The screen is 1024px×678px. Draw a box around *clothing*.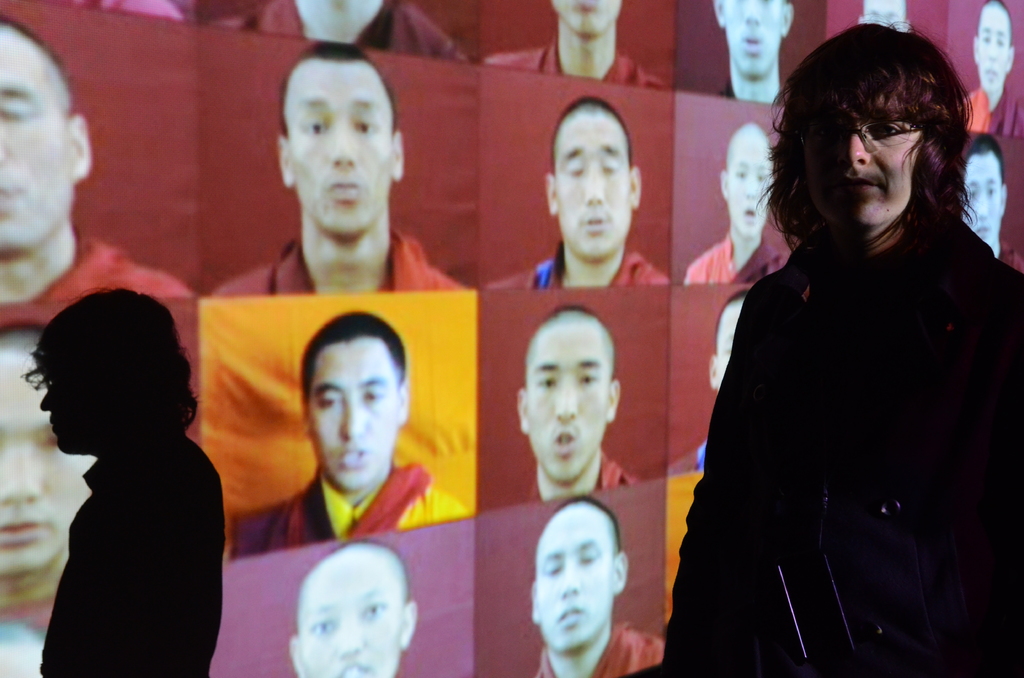
x1=532 y1=625 x2=662 y2=677.
